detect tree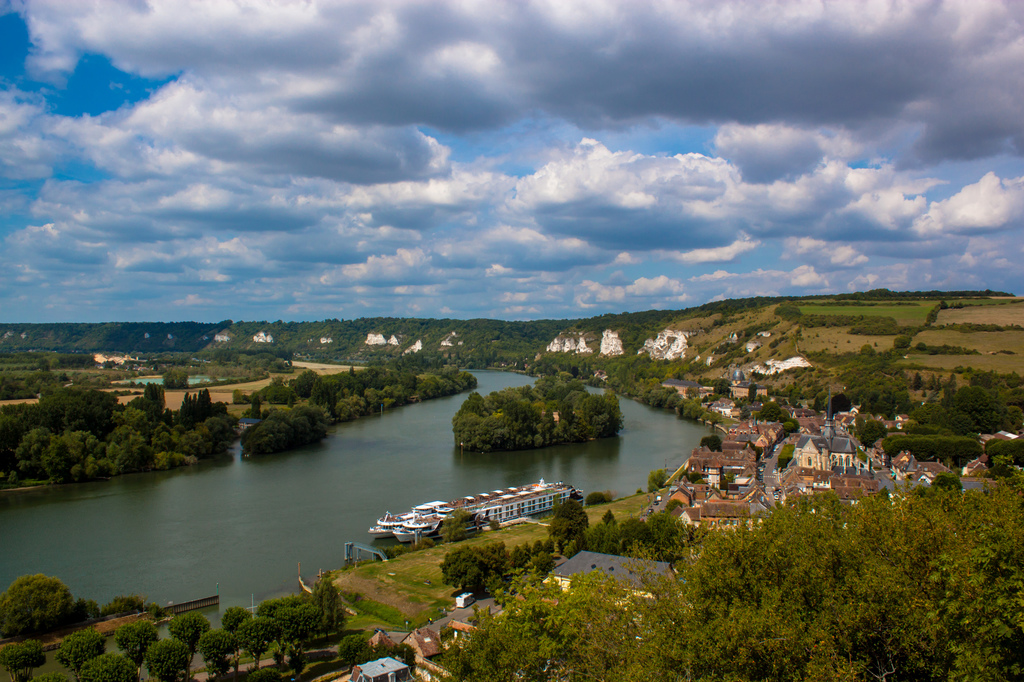
<box>240,617,284,669</box>
